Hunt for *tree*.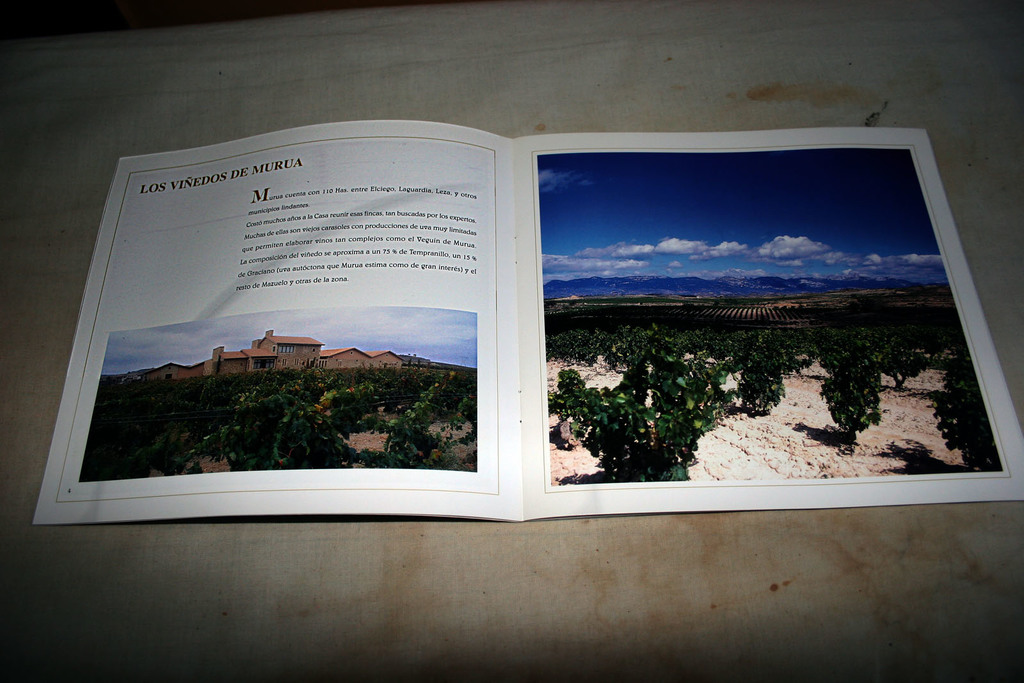
Hunted down at box(545, 370, 740, 486).
